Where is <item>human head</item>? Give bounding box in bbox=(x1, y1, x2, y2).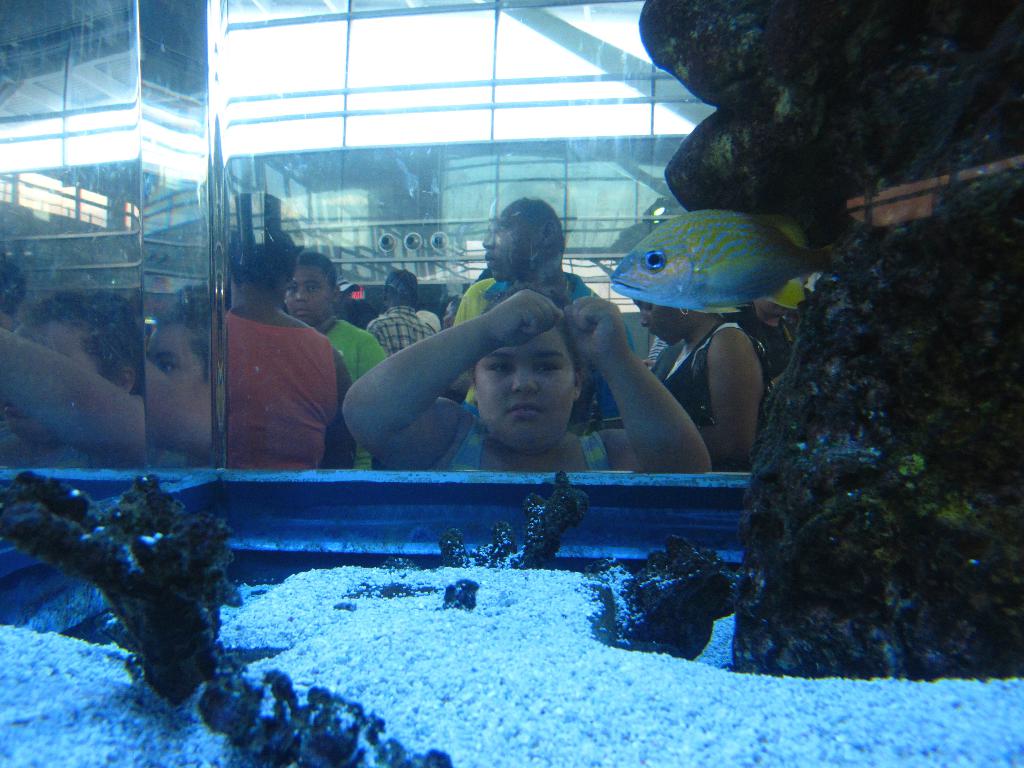
bbox=(755, 294, 790, 319).
